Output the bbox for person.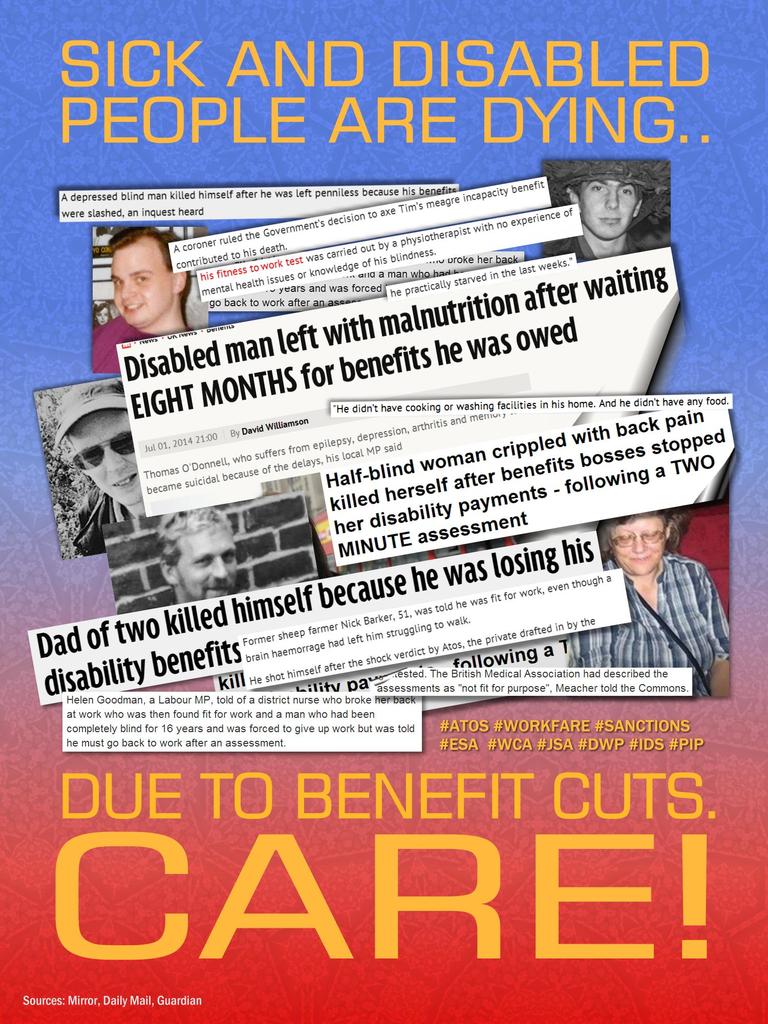
rect(164, 505, 236, 605).
